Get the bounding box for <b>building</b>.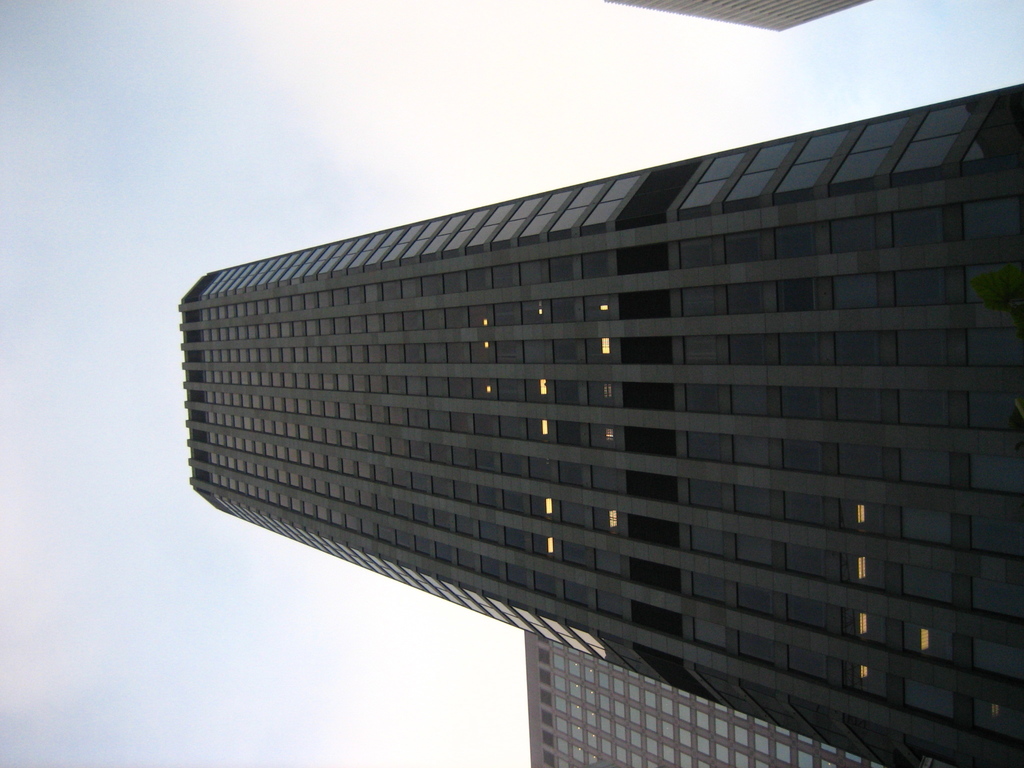
box(178, 84, 1021, 767).
